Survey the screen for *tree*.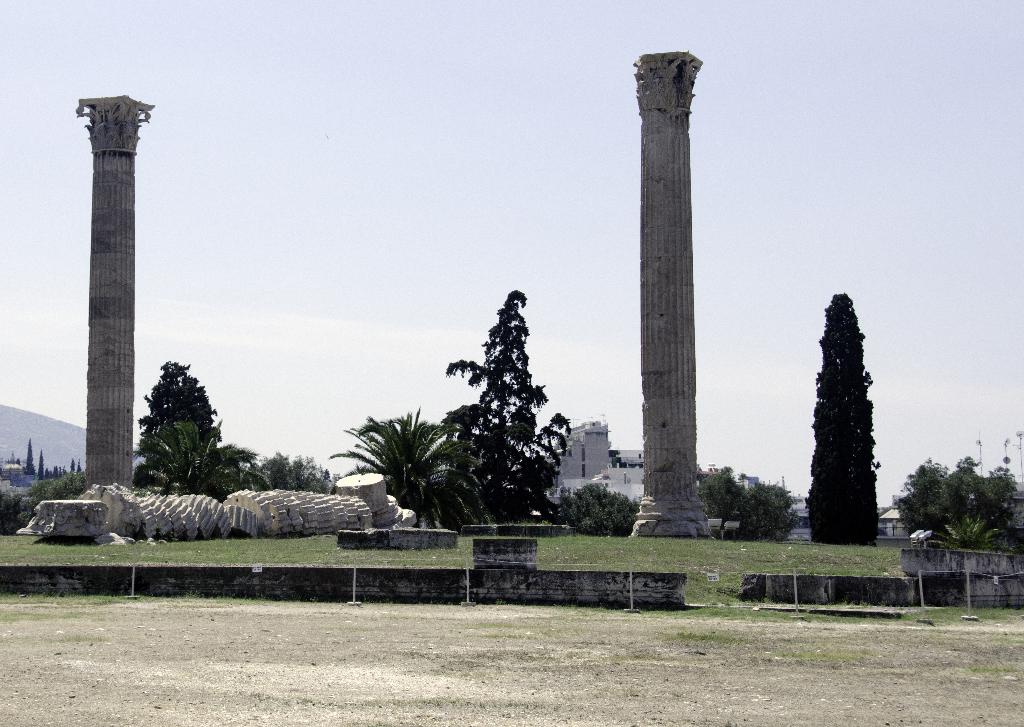
Survey found: 897:451:1022:552.
